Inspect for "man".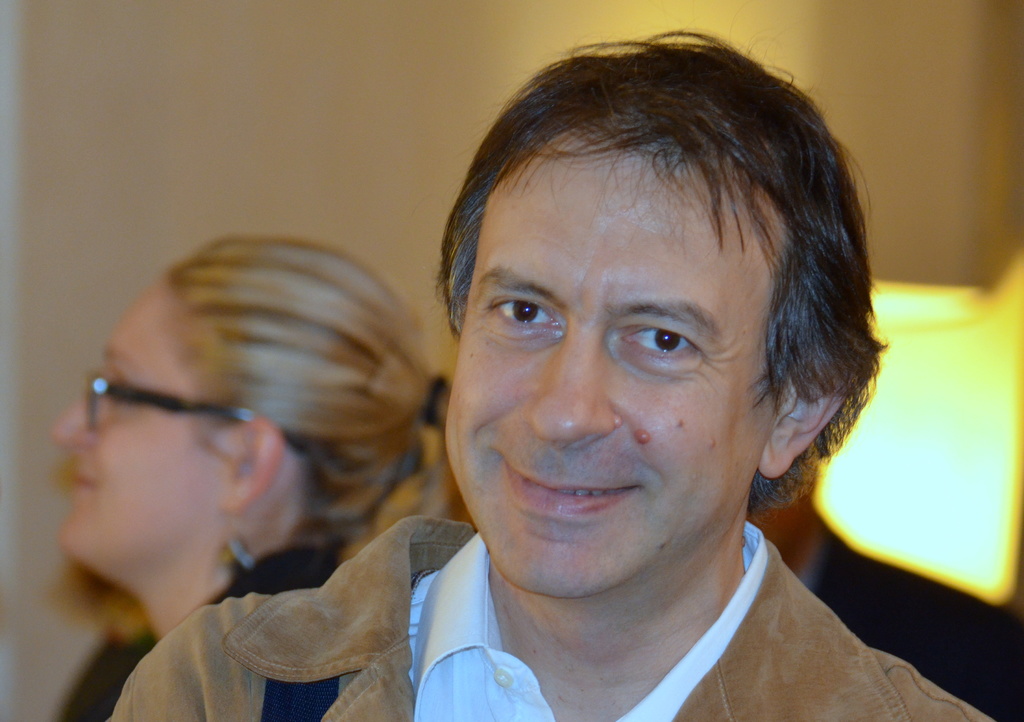
Inspection: 102/37/996/721.
